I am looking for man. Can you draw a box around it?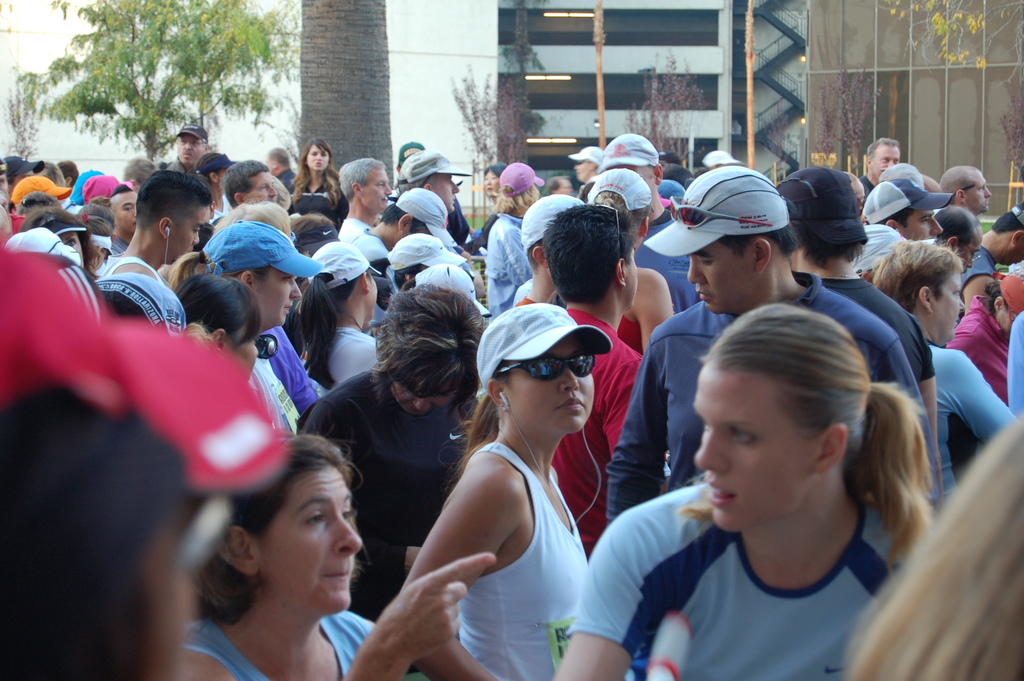
Sure, the bounding box is [left=103, top=169, right=212, bottom=281].
